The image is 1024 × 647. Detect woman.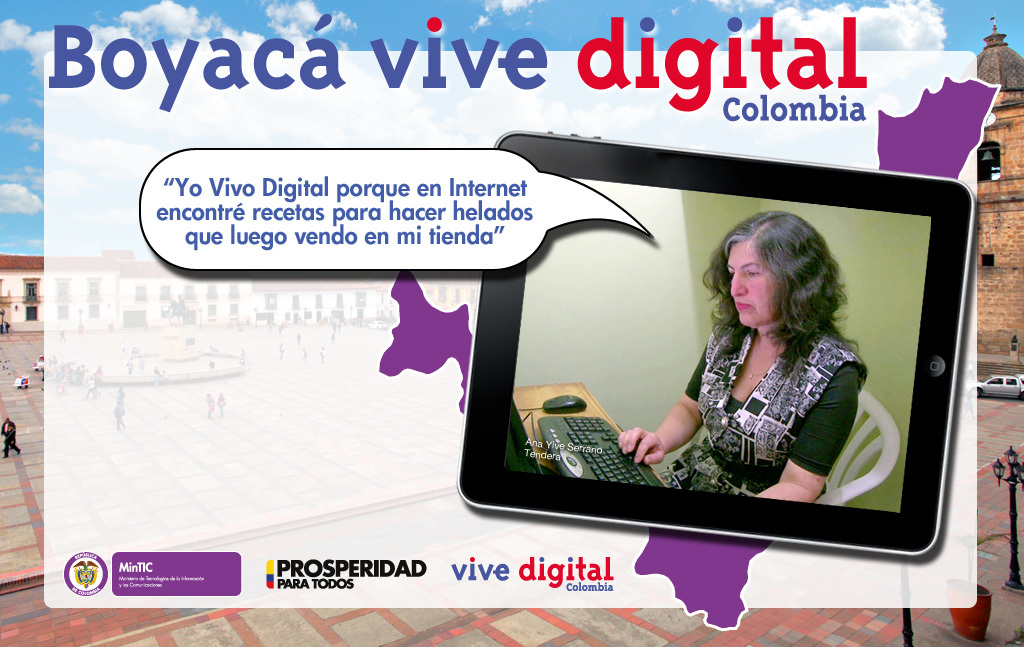
Detection: (left=617, top=204, right=907, bottom=533).
